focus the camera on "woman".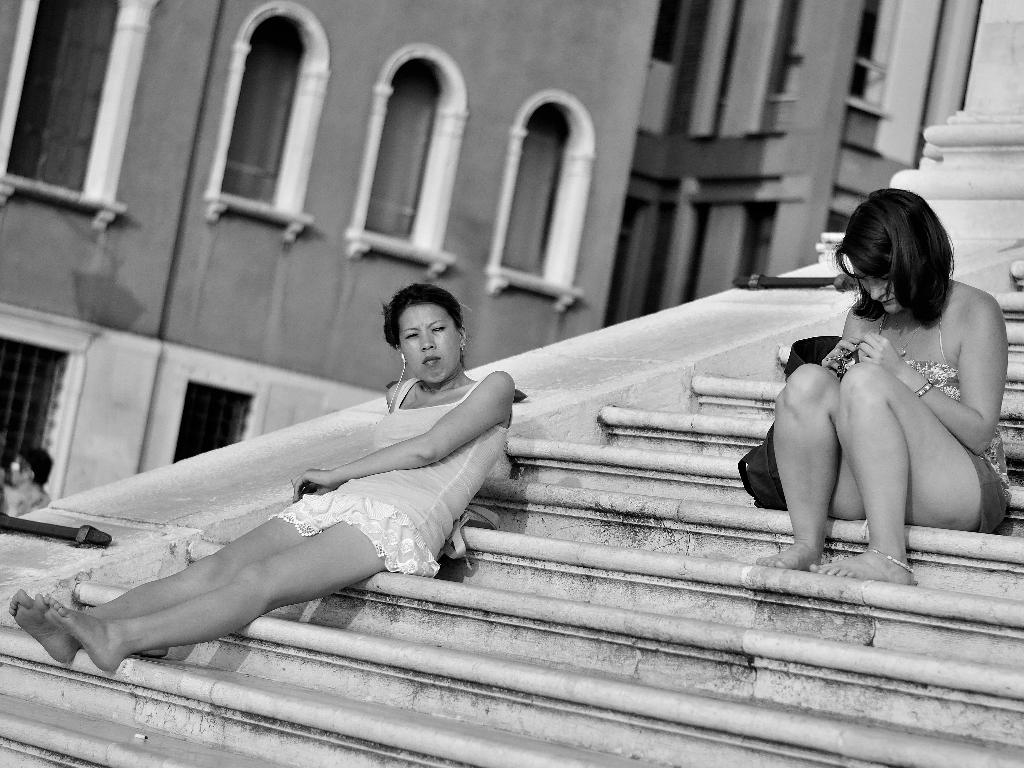
Focus region: select_region(754, 184, 1012, 584).
